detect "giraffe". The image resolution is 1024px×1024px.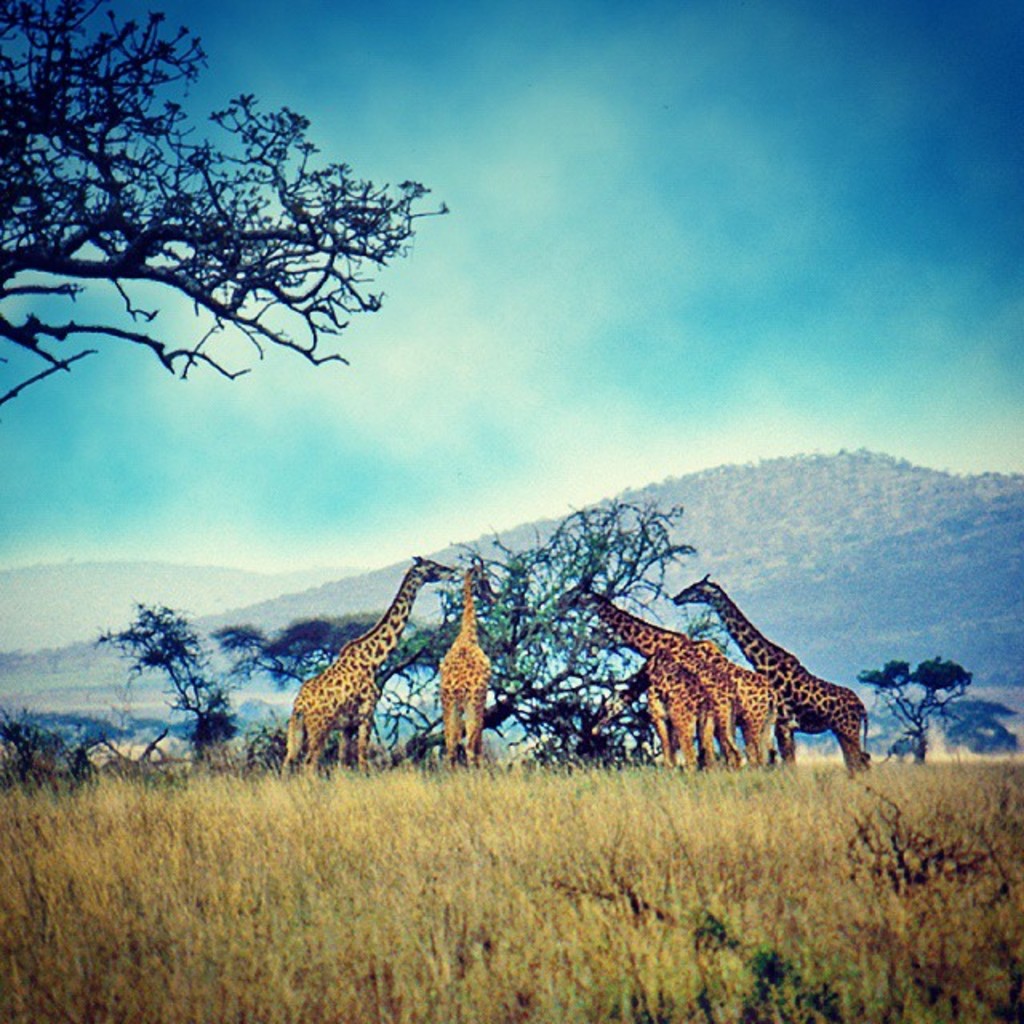
<box>667,578,869,774</box>.
